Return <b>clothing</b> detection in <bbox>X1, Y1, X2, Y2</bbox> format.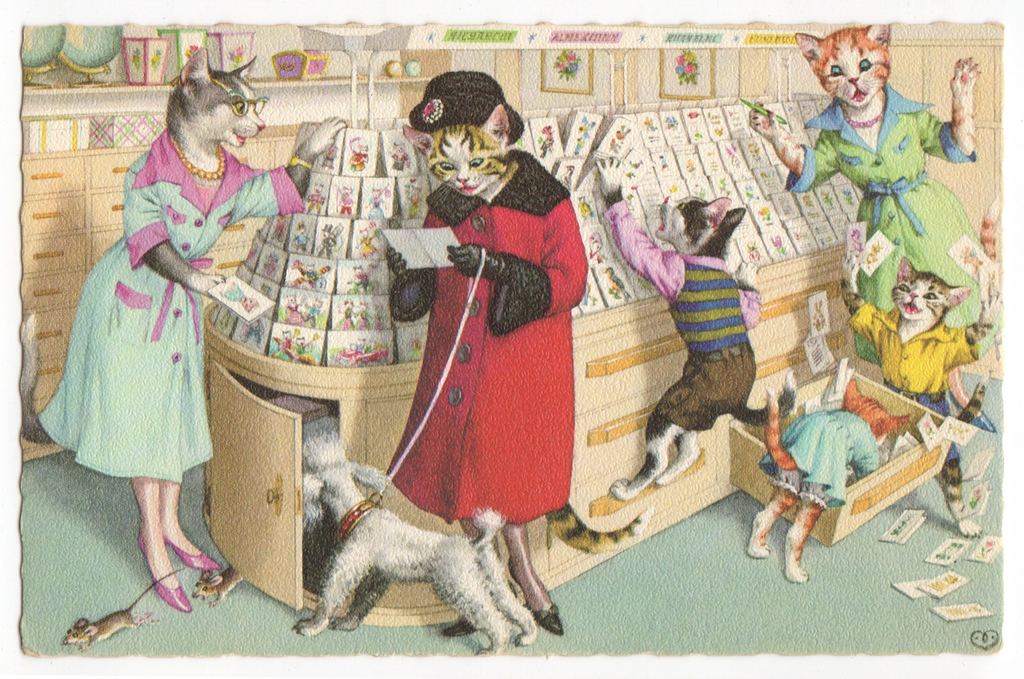
<bbox>788, 77, 1011, 364</bbox>.
